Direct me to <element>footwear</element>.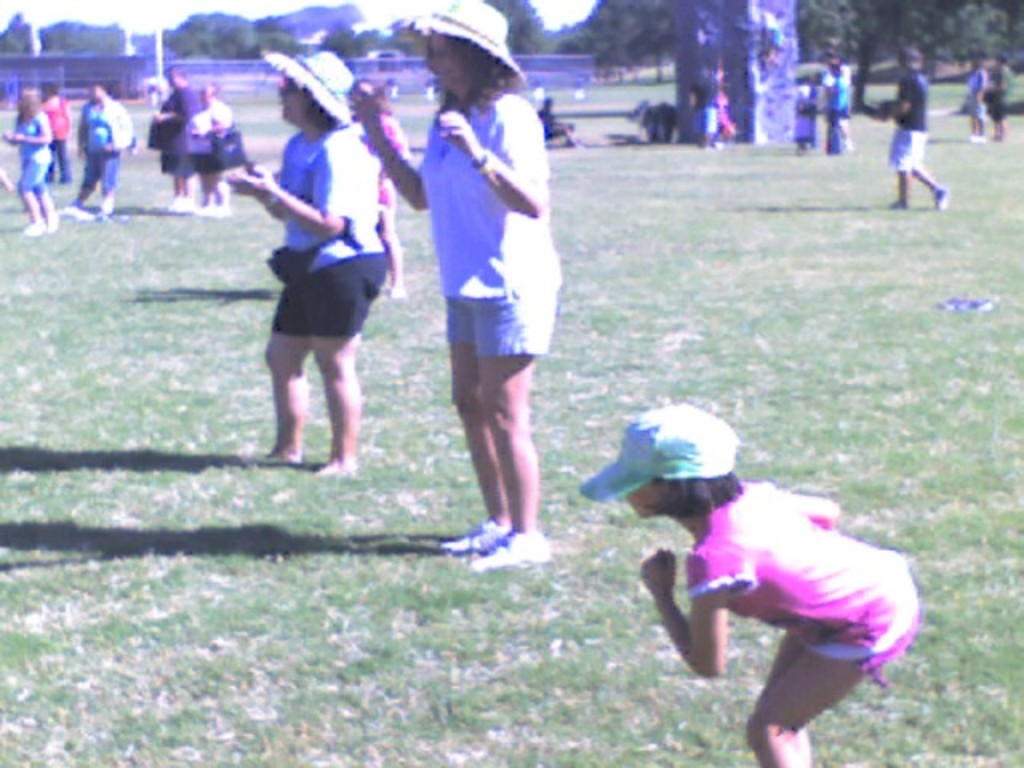
Direction: 170 190 181 210.
